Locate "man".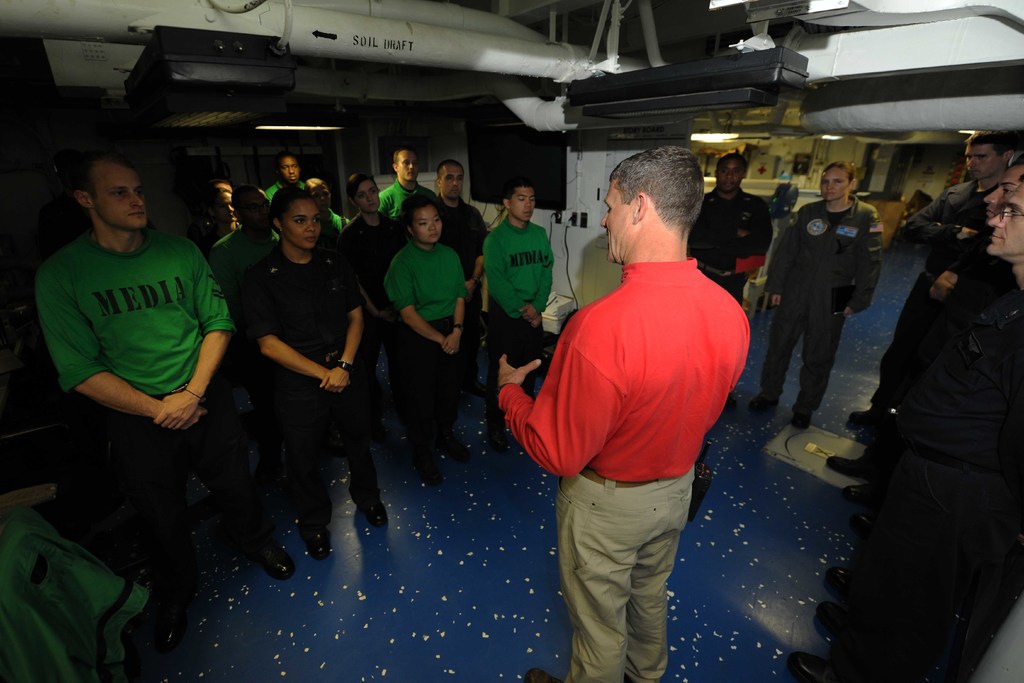
Bounding box: region(792, 183, 1023, 679).
